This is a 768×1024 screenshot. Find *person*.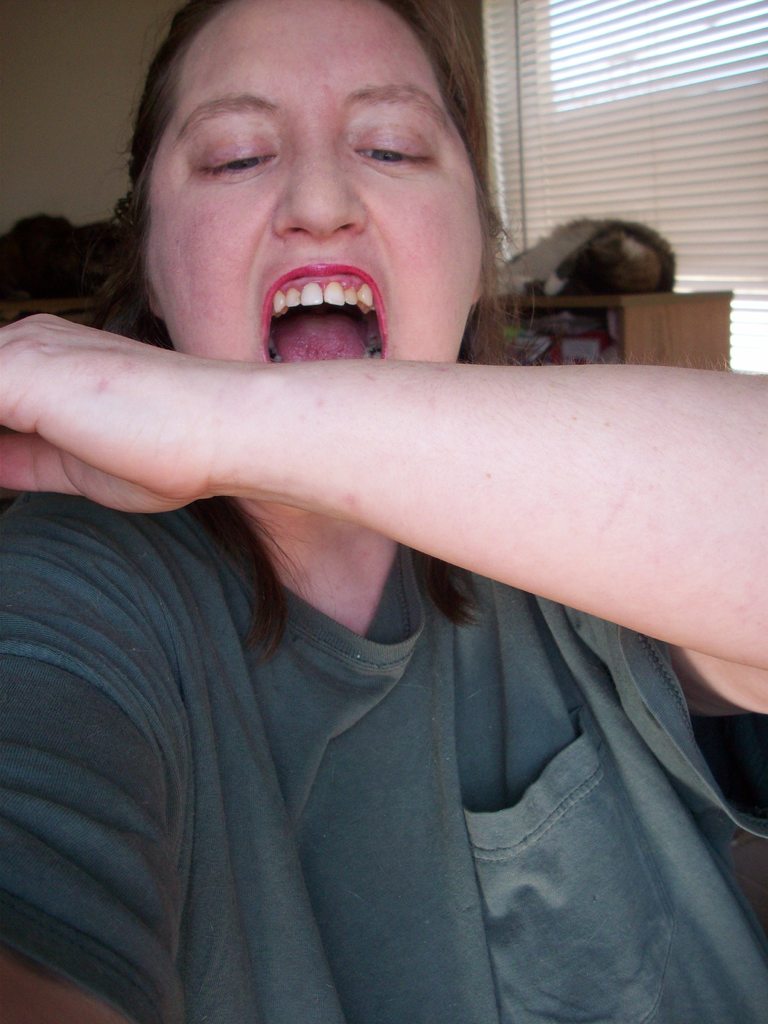
Bounding box: l=0, t=39, r=744, b=895.
